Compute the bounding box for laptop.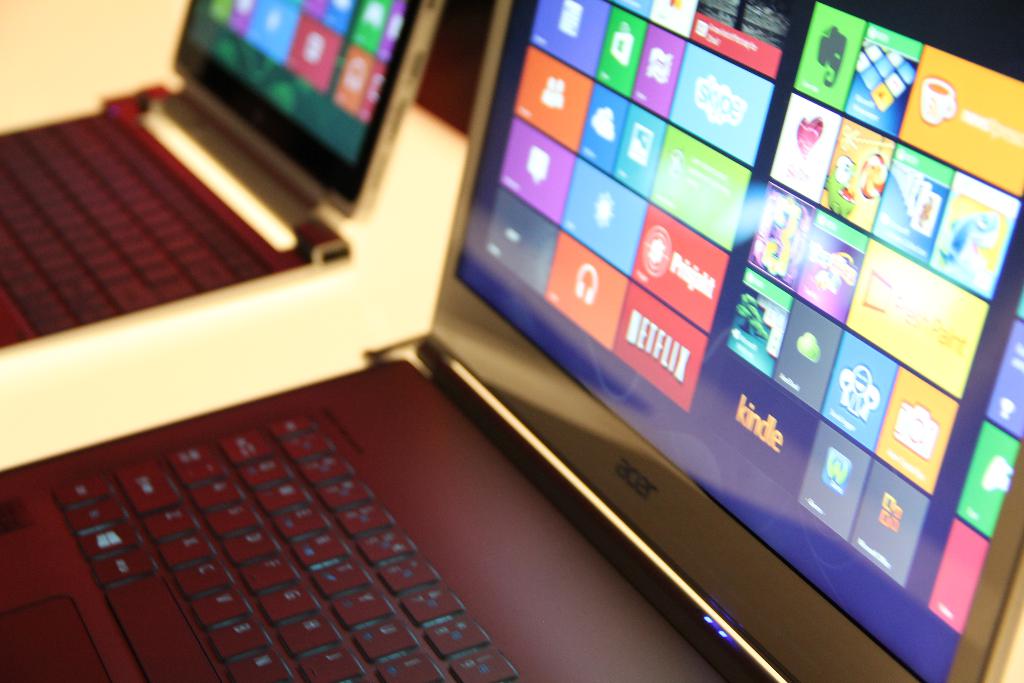
[left=204, top=6, right=1023, bottom=682].
